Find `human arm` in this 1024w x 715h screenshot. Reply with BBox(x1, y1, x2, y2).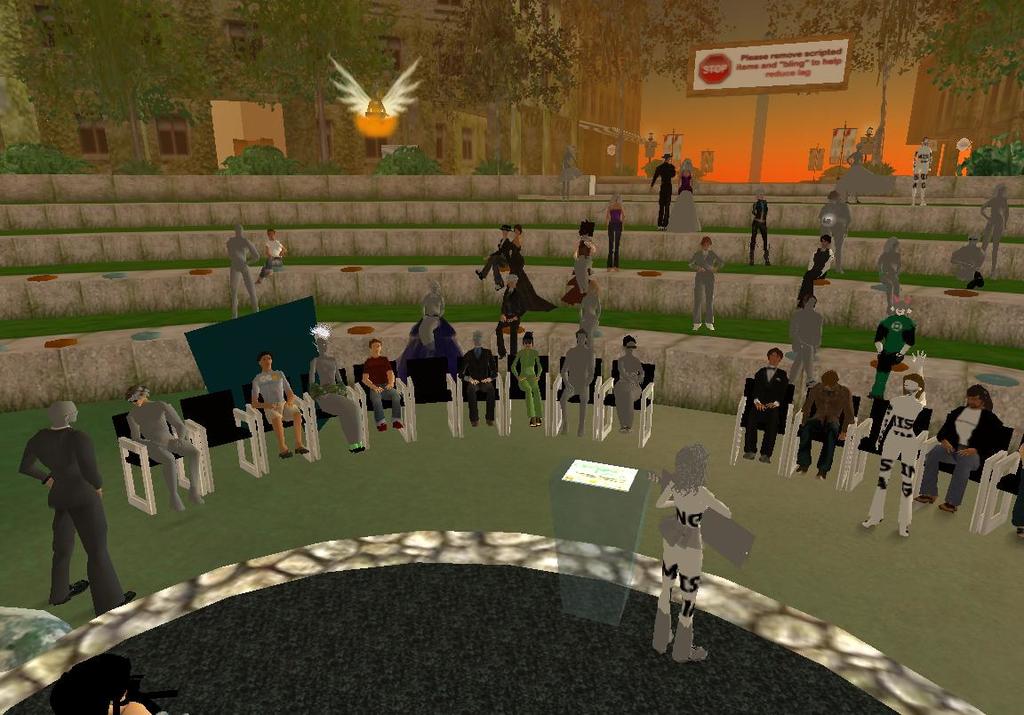
BBox(127, 415, 153, 448).
